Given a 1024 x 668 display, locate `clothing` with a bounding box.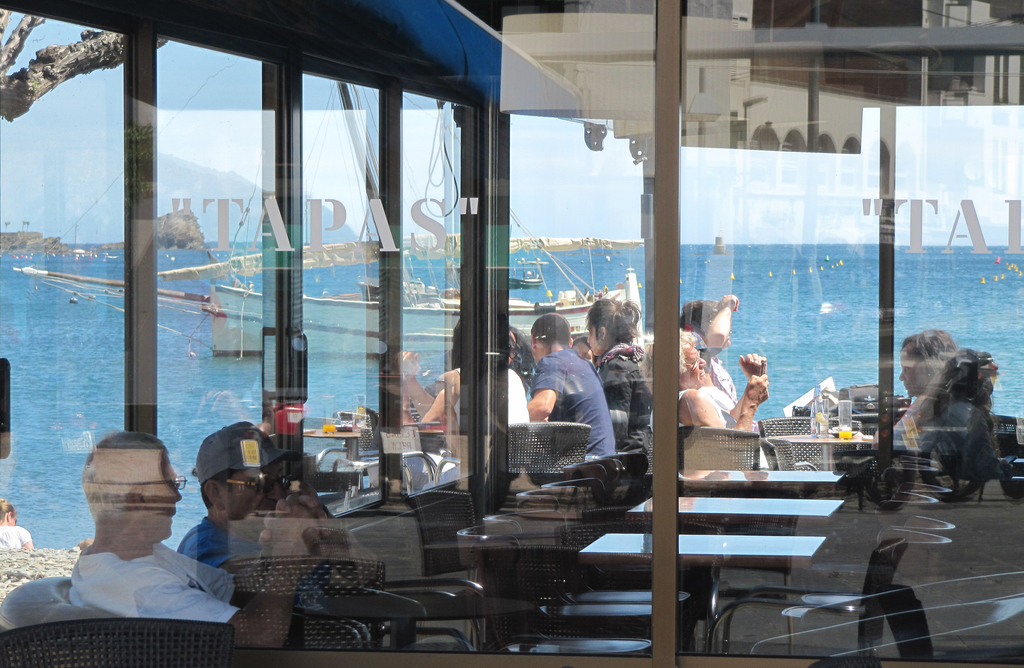
Located: [left=180, top=505, right=328, bottom=623].
